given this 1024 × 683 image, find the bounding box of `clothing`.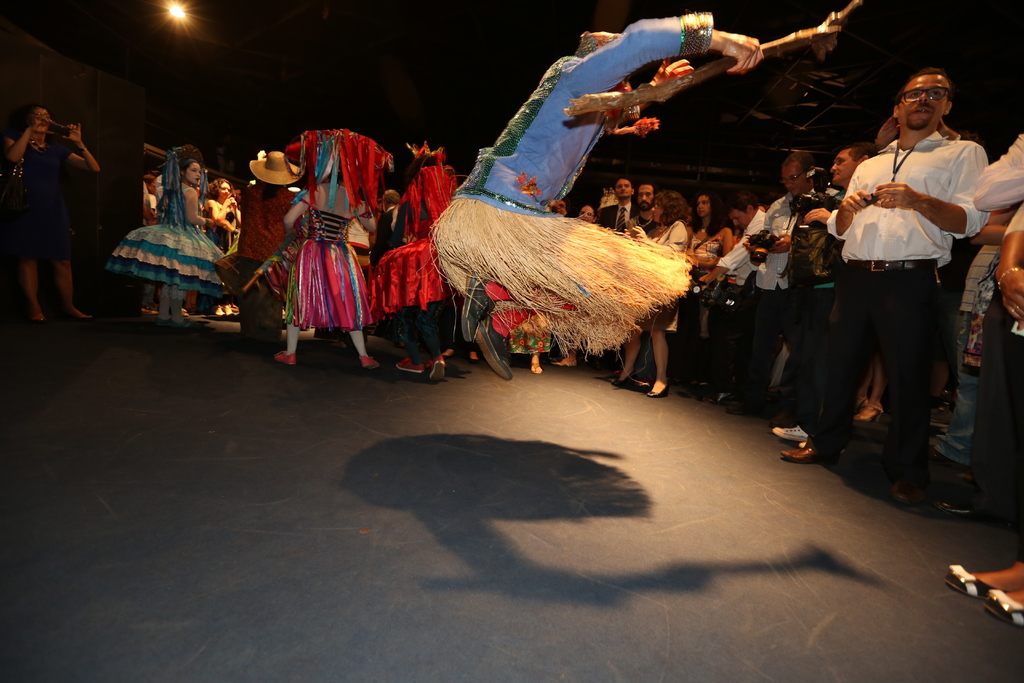
[431,8,717,361].
